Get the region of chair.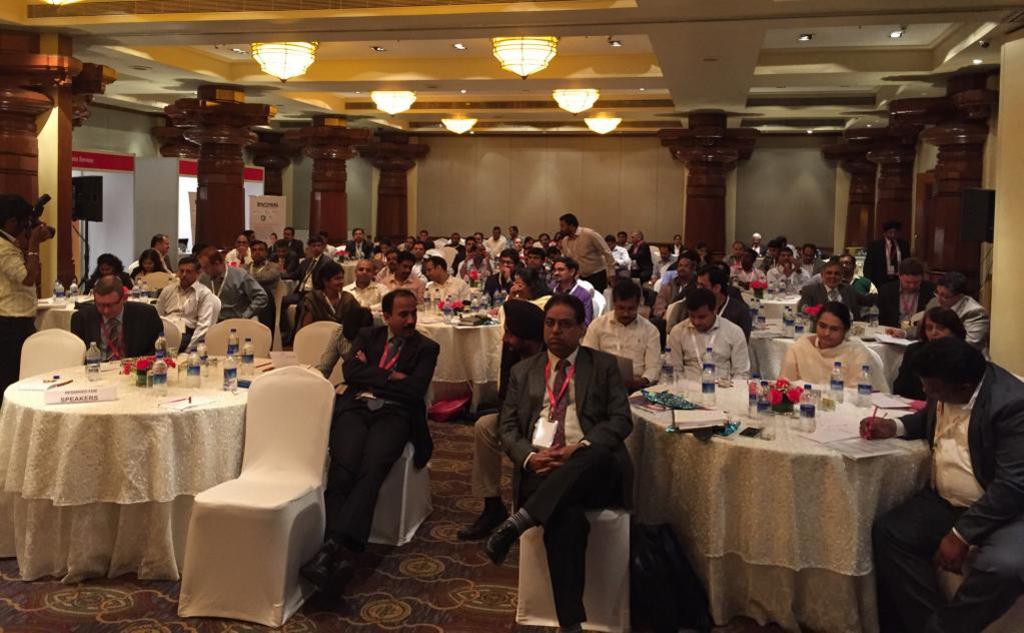
locate(208, 288, 220, 328).
